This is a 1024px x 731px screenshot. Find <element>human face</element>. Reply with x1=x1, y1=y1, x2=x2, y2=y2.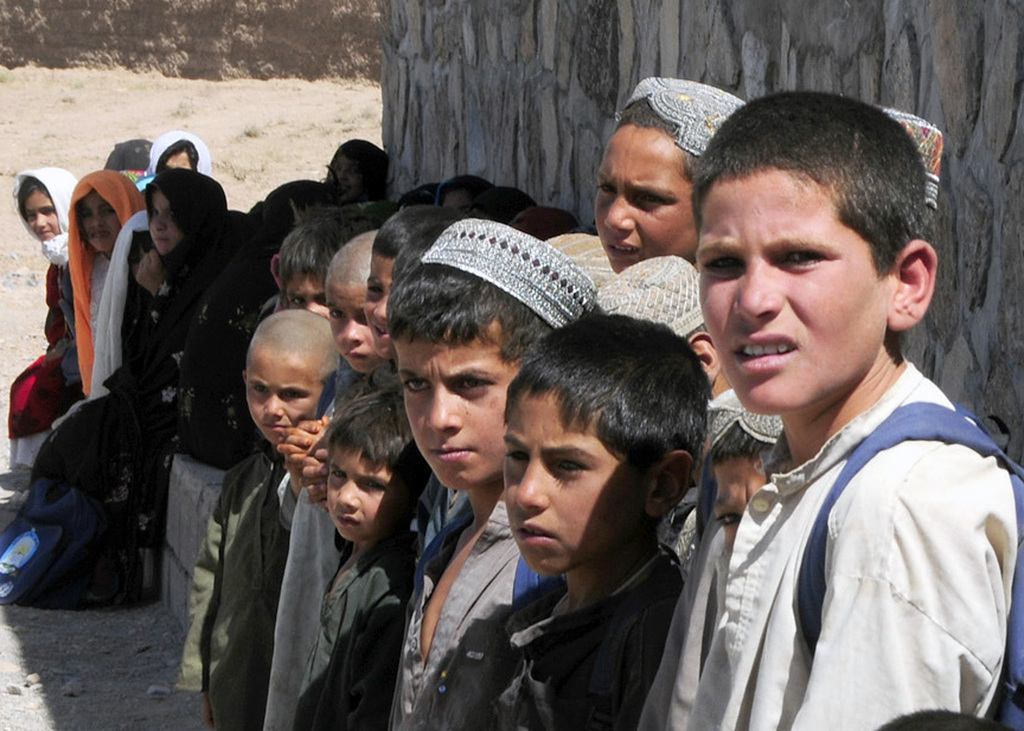
x1=148, y1=184, x2=180, y2=255.
